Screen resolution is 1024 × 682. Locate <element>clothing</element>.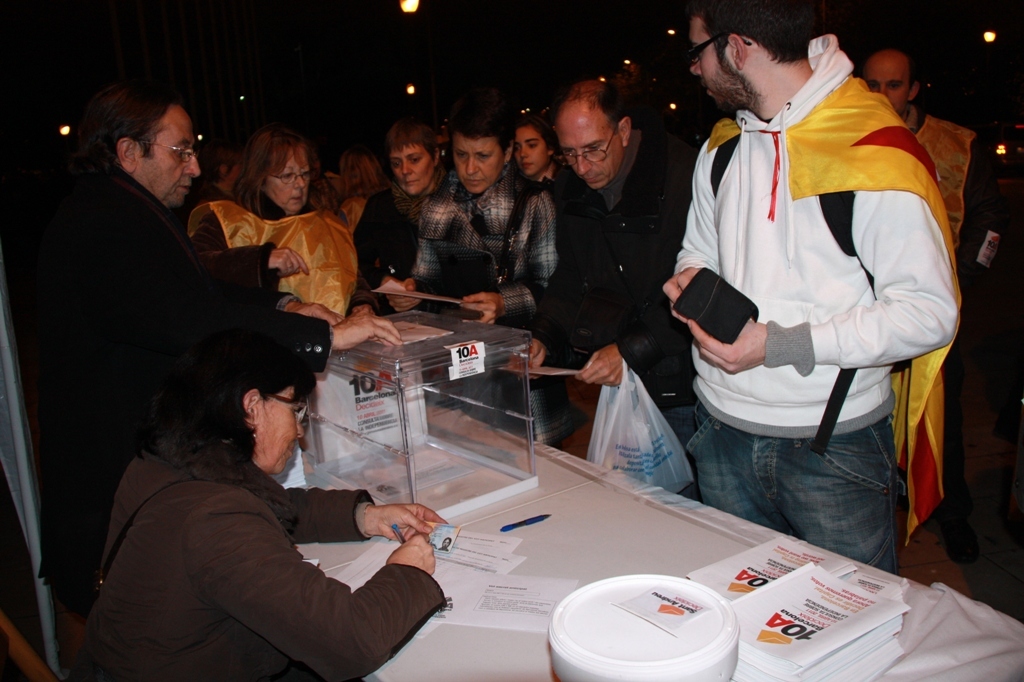
box=[73, 427, 469, 681].
